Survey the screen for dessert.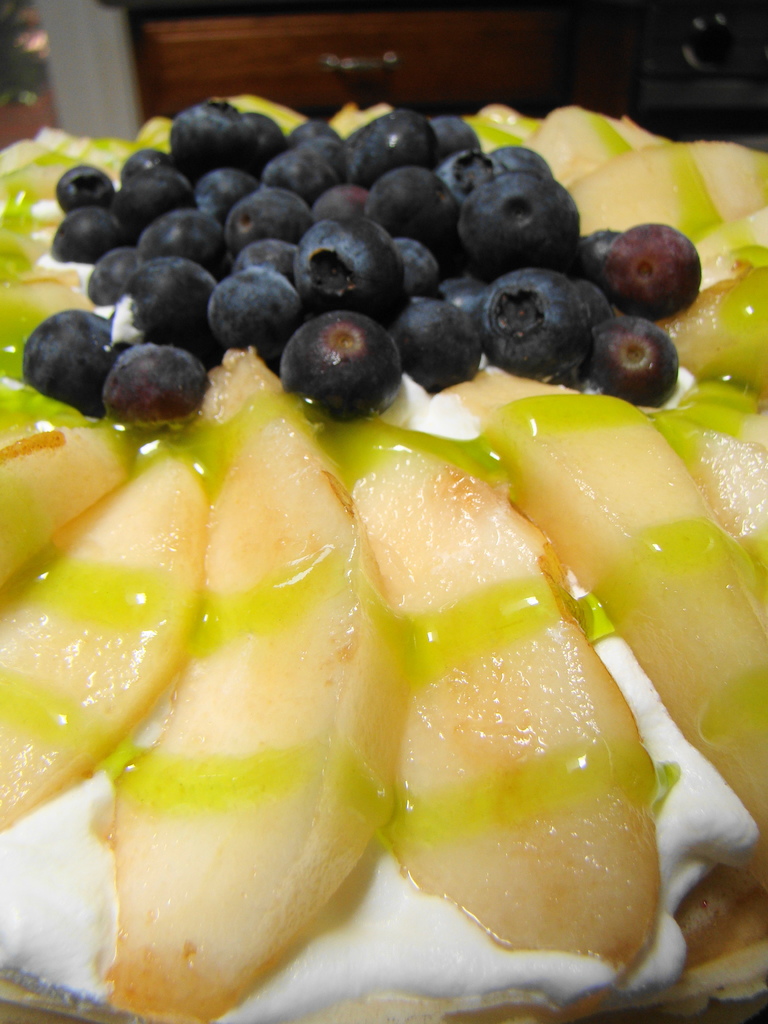
Survey found: 620/211/704/321.
